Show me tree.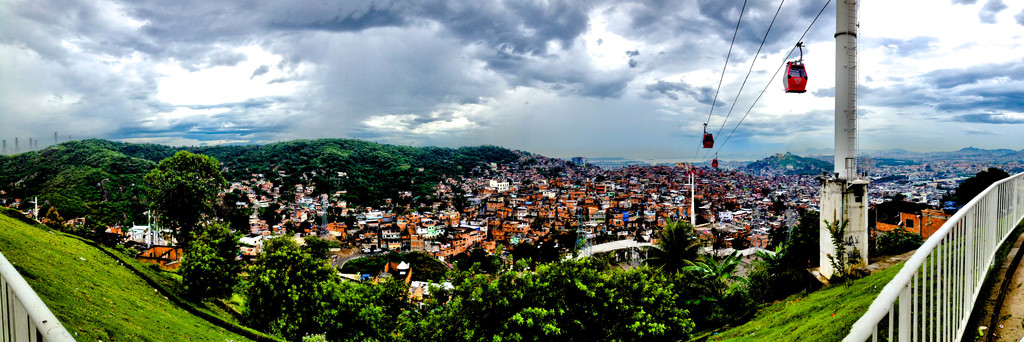
tree is here: pyautogui.locateOnScreen(746, 213, 822, 305).
